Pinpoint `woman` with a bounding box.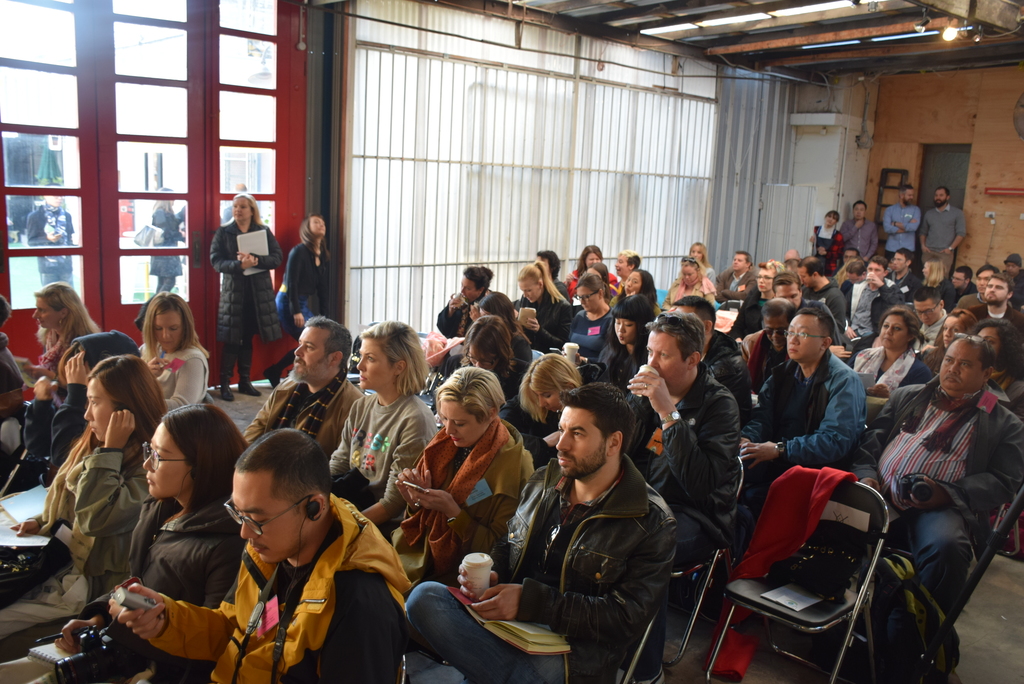
select_region(664, 253, 720, 311).
